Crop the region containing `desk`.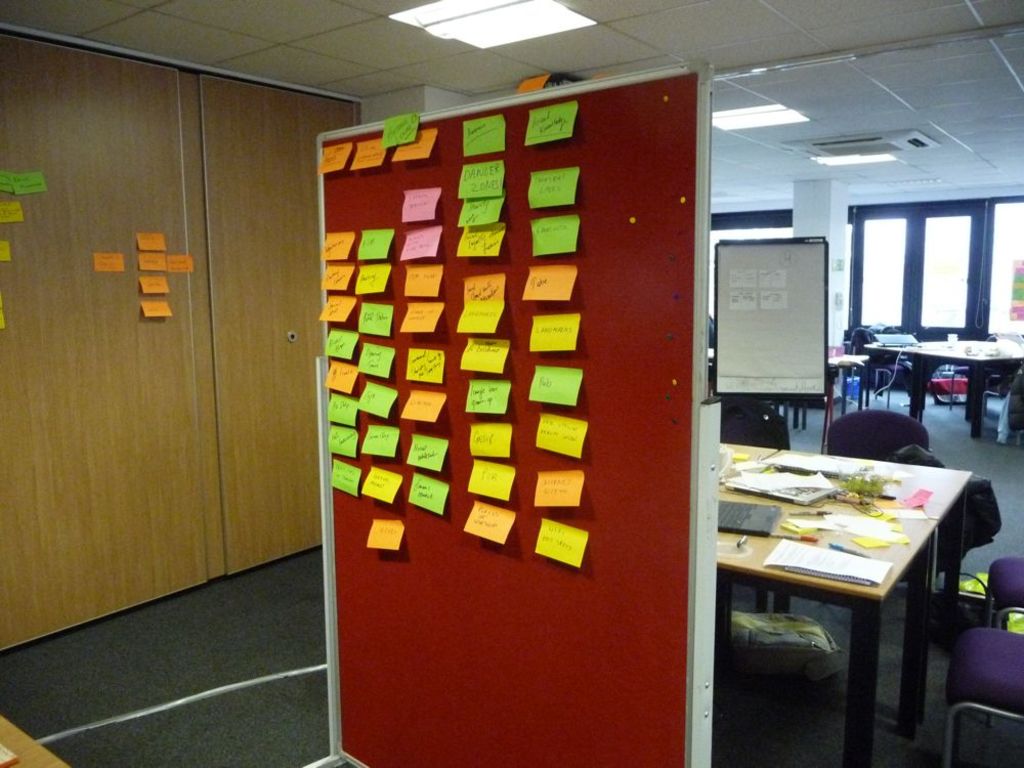
Crop region: locate(862, 325, 1023, 440).
